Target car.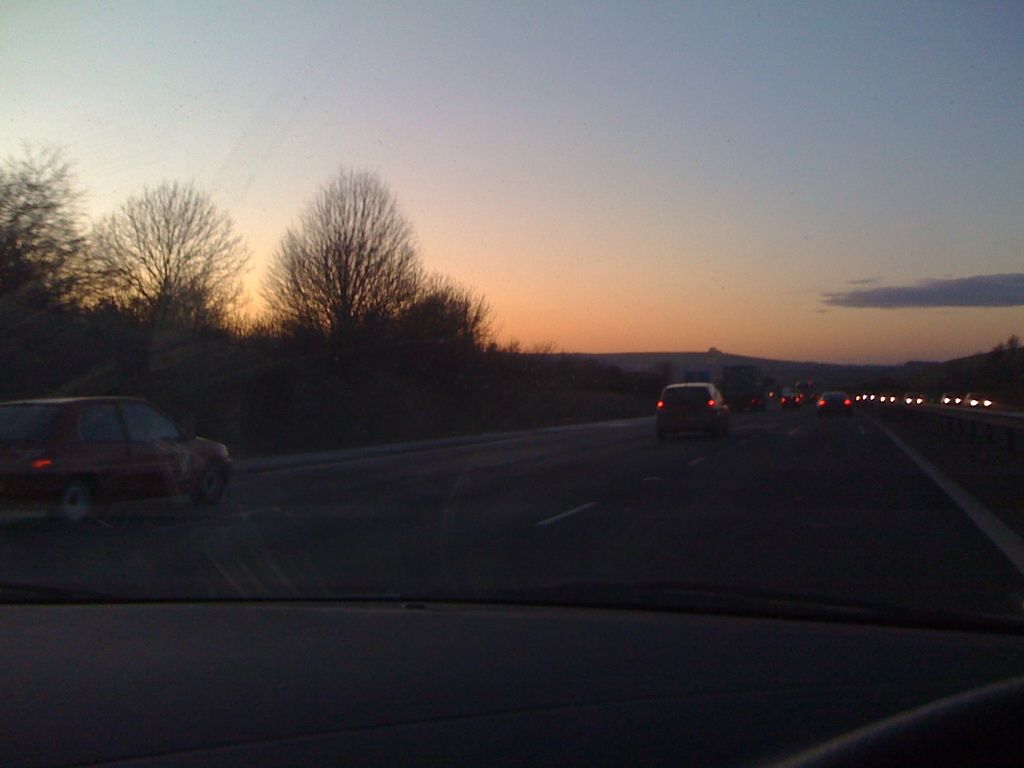
Target region: 0:400:233:528.
